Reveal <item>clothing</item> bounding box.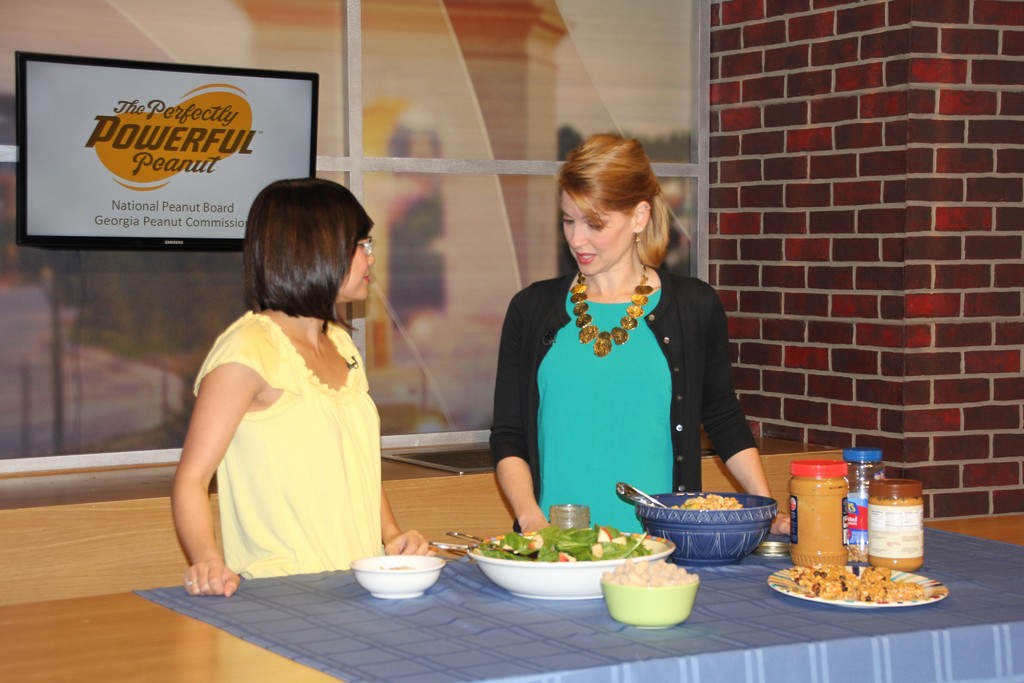
Revealed: [188, 296, 391, 585].
